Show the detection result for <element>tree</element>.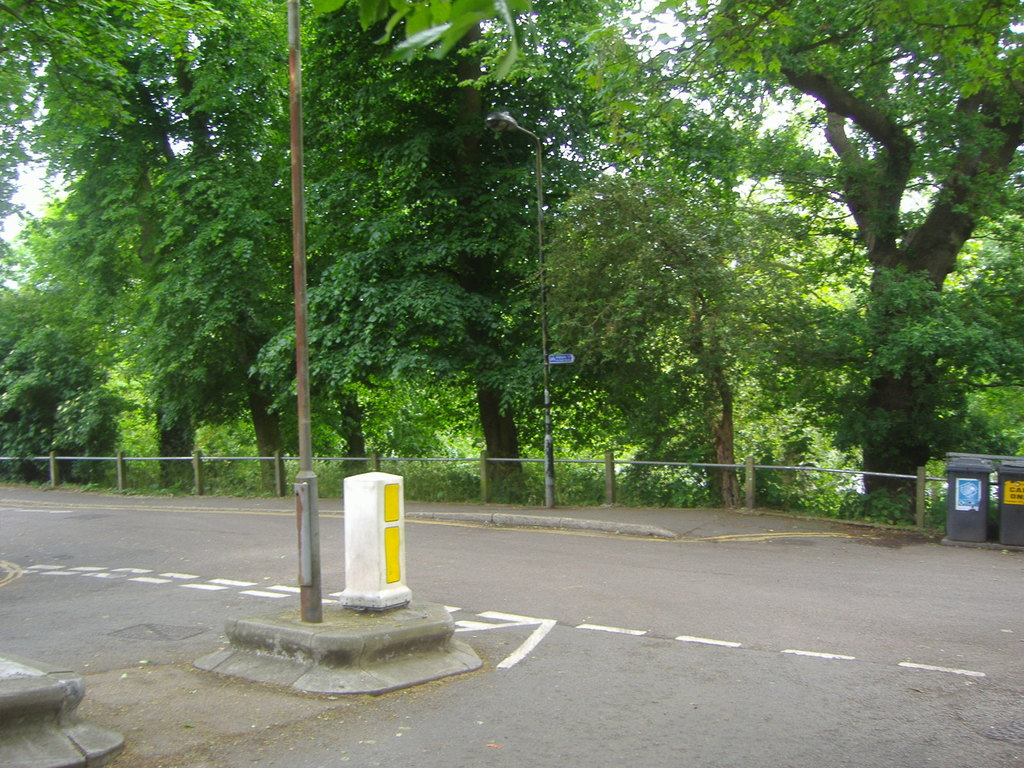
[524,98,844,511].
